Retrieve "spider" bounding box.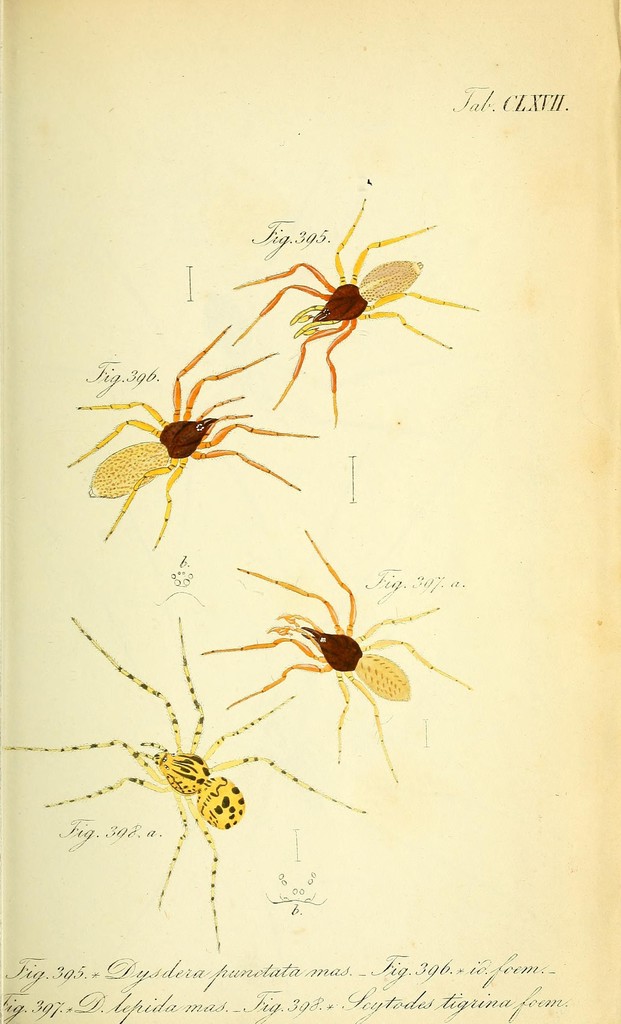
Bounding box: (x1=196, y1=525, x2=474, y2=788).
